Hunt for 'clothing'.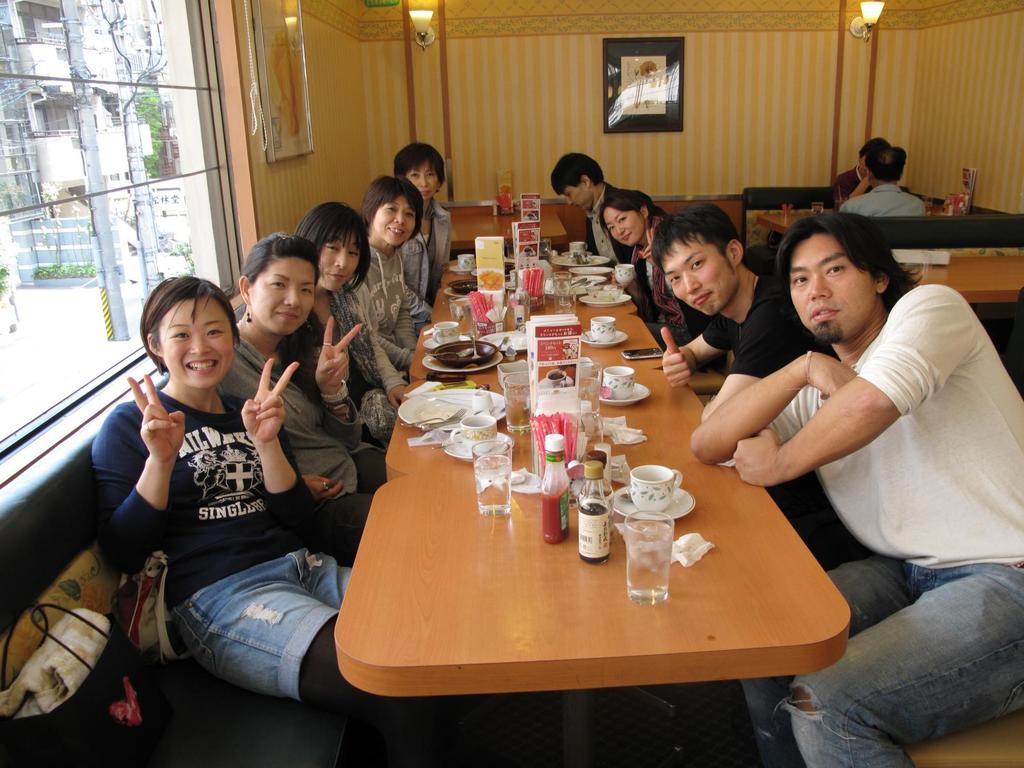
Hunted down at pyautogui.locateOnScreen(401, 202, 454, 298).
